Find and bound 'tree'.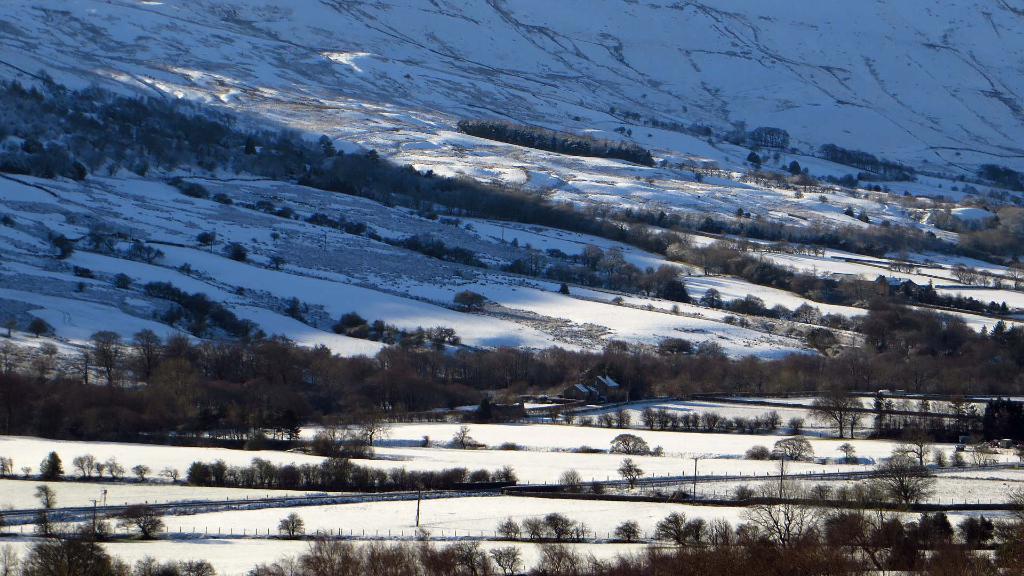
Bound: rect(354, 408, 395, 442).
